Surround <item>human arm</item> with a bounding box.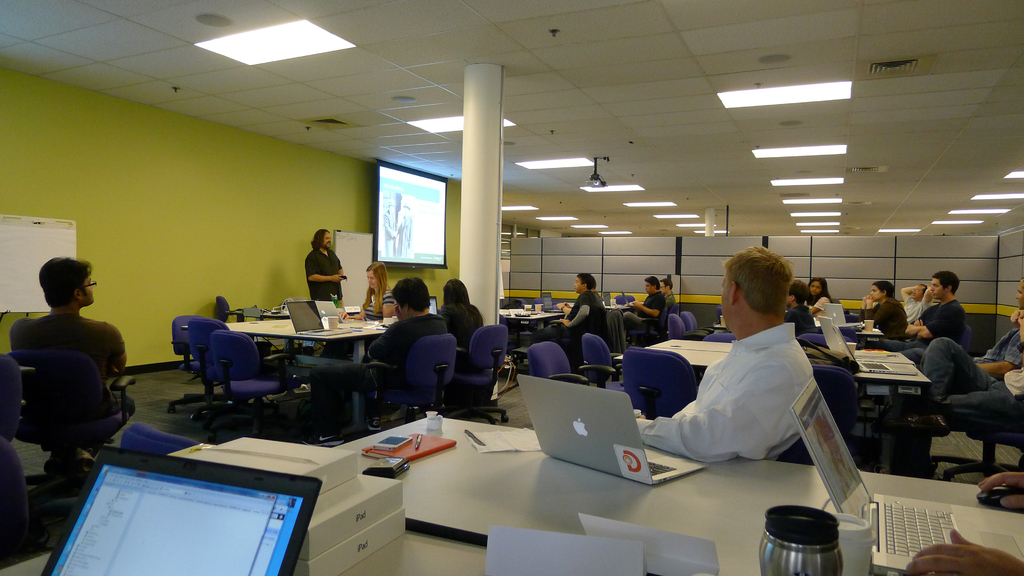
pyautogui.locateOnScreen(362, 322, 410, 363).
